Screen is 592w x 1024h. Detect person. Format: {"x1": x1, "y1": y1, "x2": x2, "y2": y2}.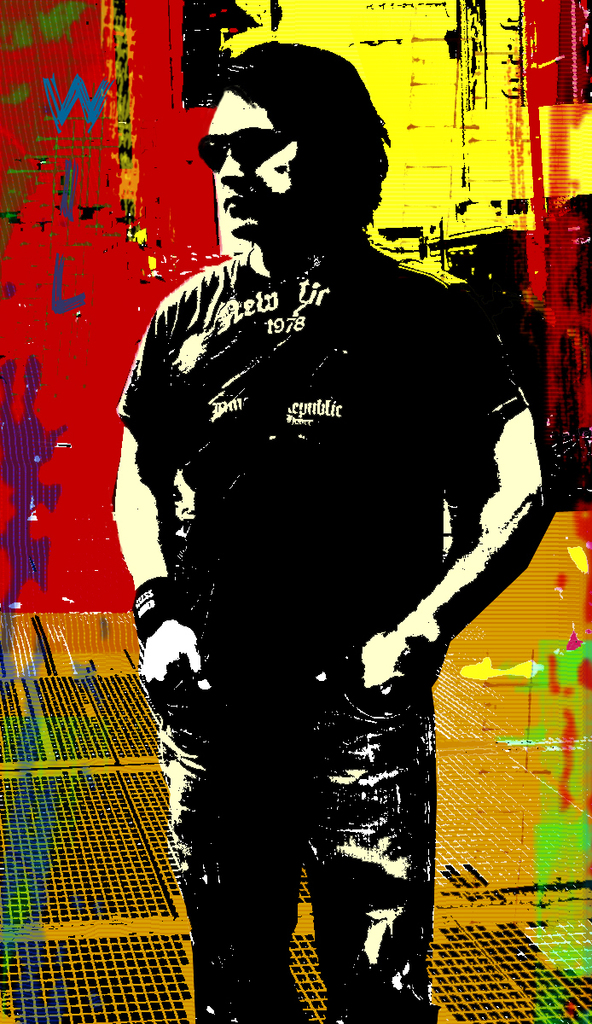
{"x1": 136, "y1": 80, "x2": 508, "y2": 999}.
